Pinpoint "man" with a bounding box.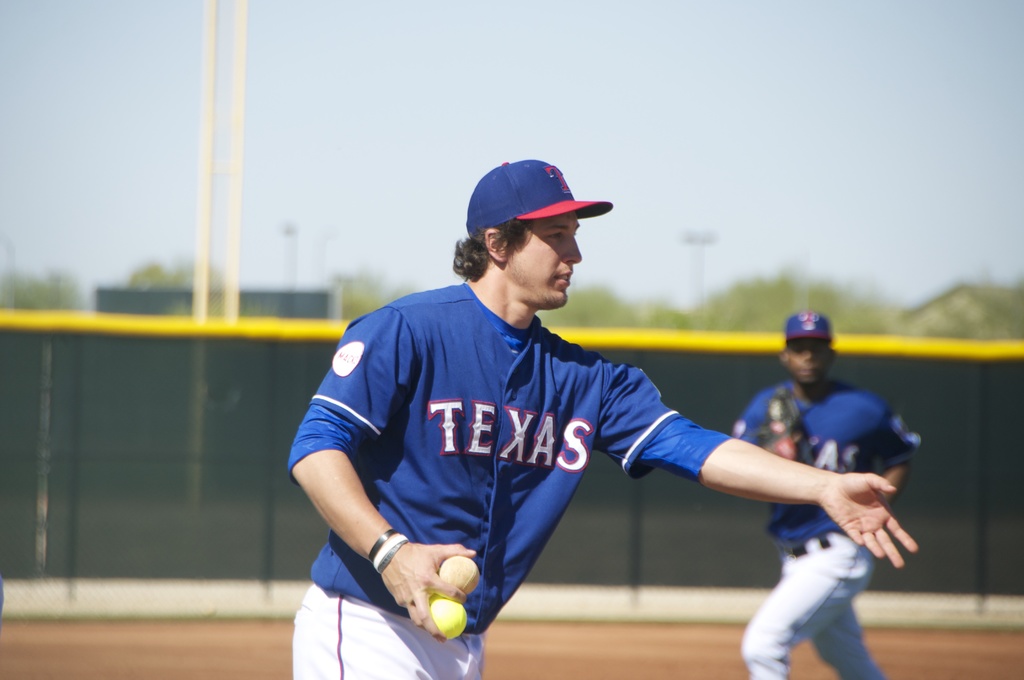
(282,154,918,679).
